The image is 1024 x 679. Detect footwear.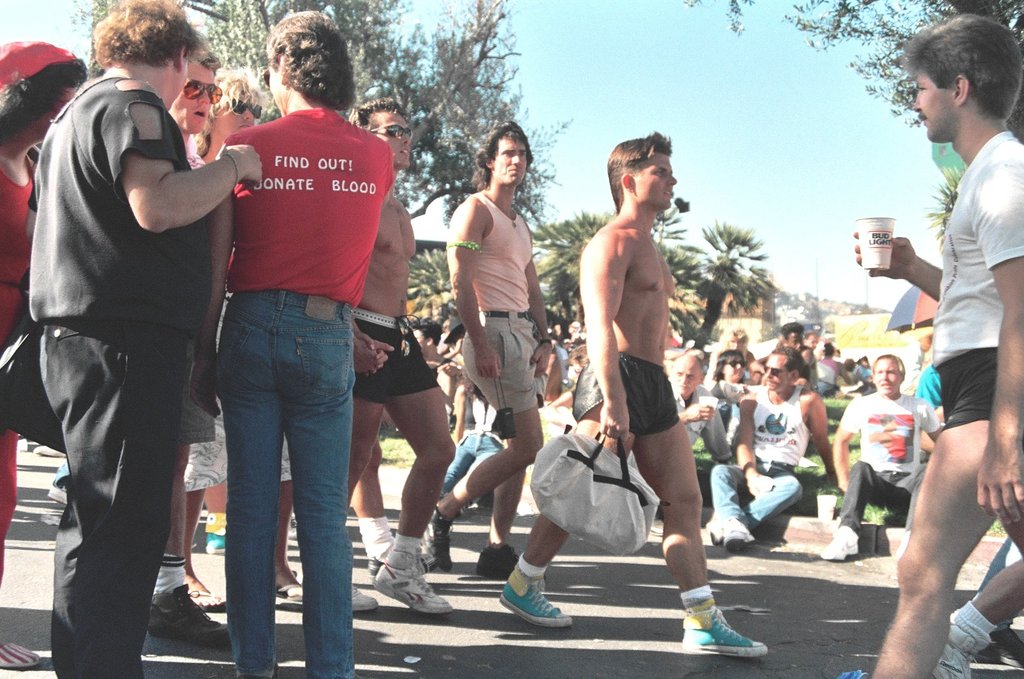
Detection: [822, 532, 860, 562].
